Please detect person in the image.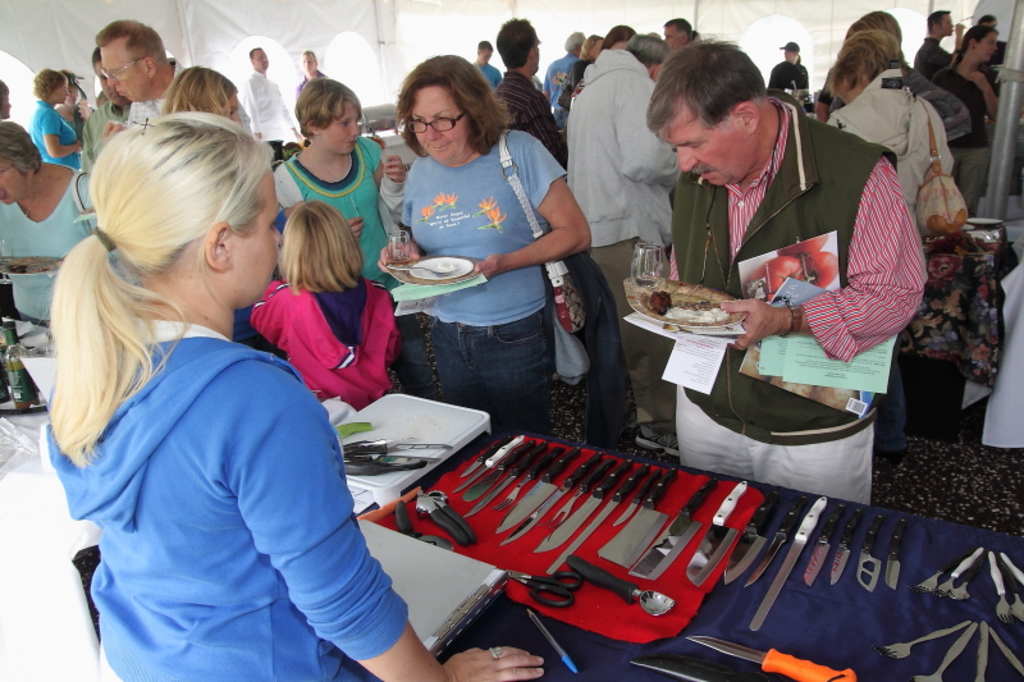
select_region(467, 33, 507, 87).
